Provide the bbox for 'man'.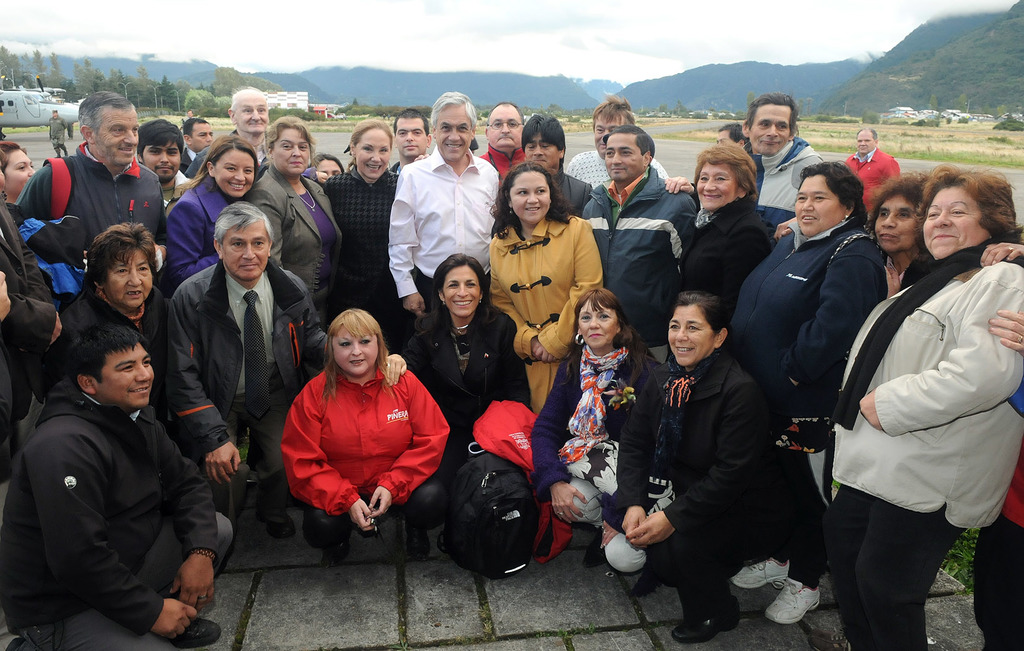
[left=184, top=89, right=283, bottom=188].
